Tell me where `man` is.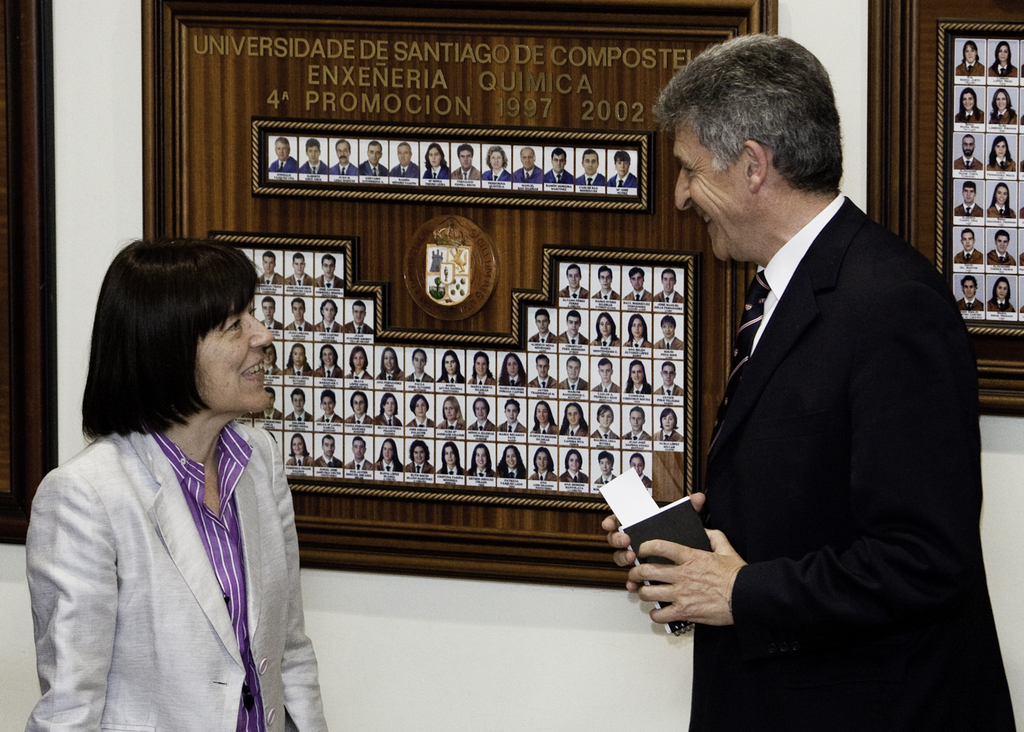
`man` is at <region>286, 255, 314, 288</region>.
